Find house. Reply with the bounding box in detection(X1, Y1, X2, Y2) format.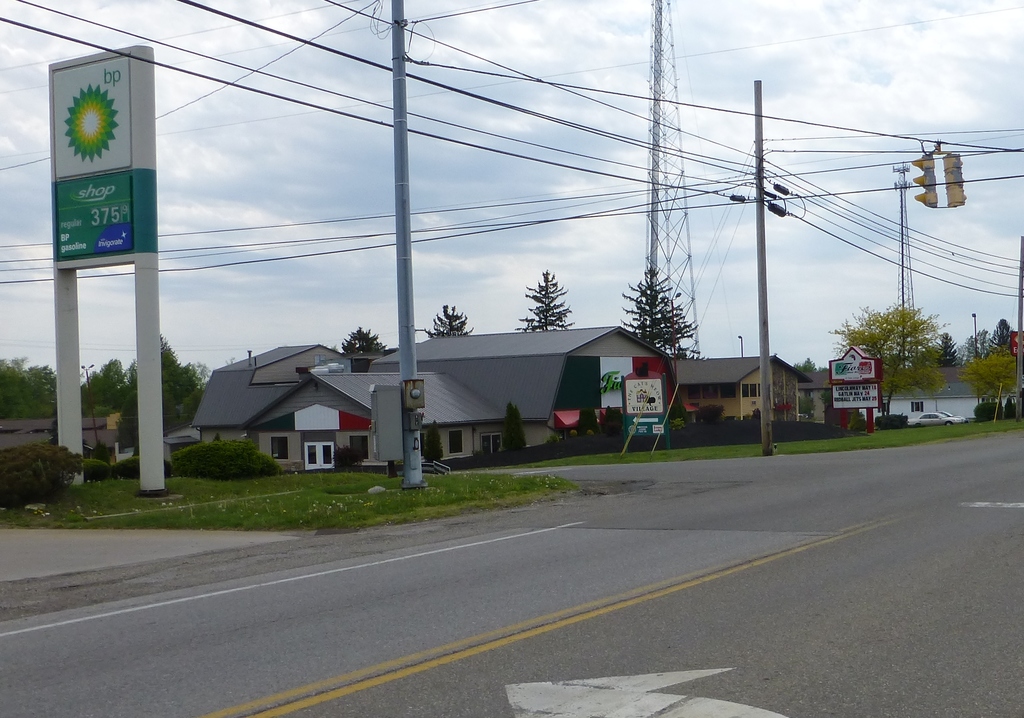
detection(189, 344, 512, 466).
